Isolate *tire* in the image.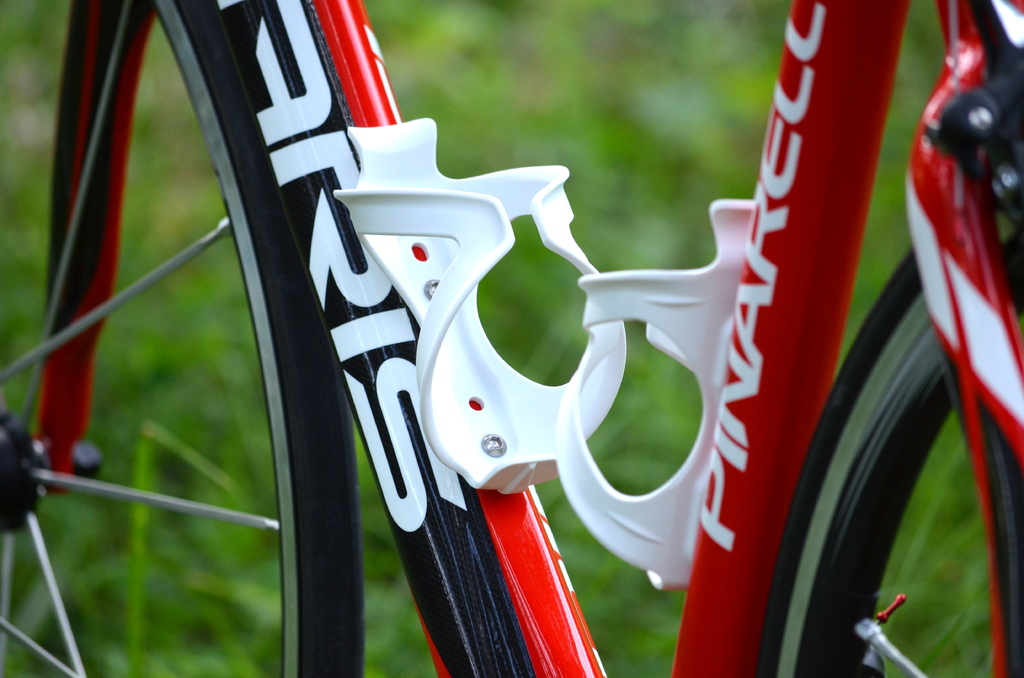
Isolated region: x1=0 y1=0 x2=364 y2=677.
